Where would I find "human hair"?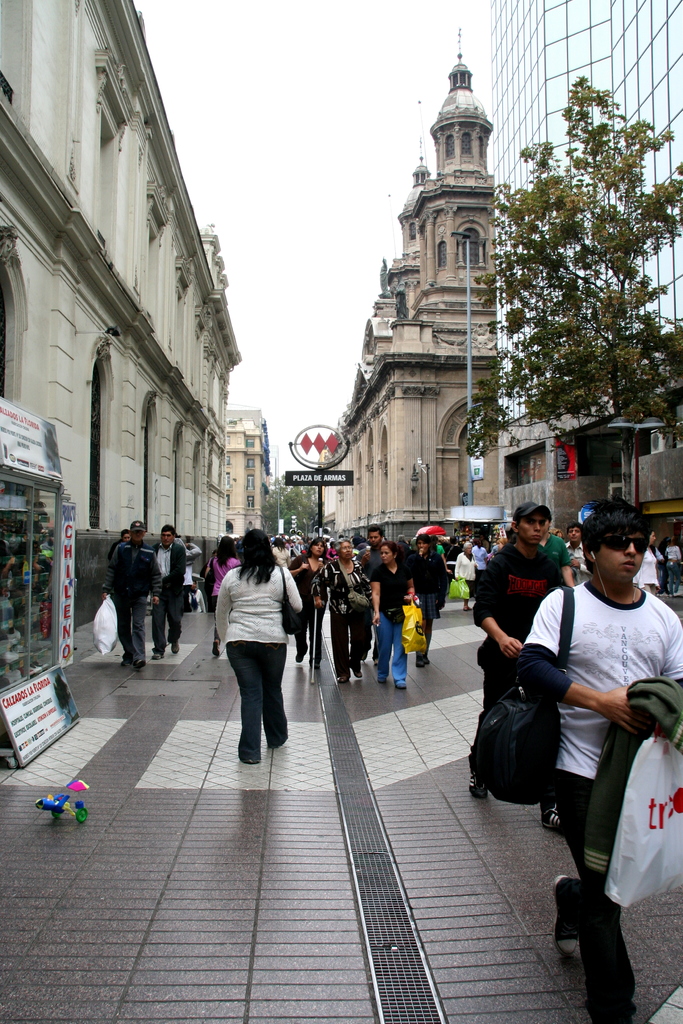
At bbox=[302, 533, 321, 563].
